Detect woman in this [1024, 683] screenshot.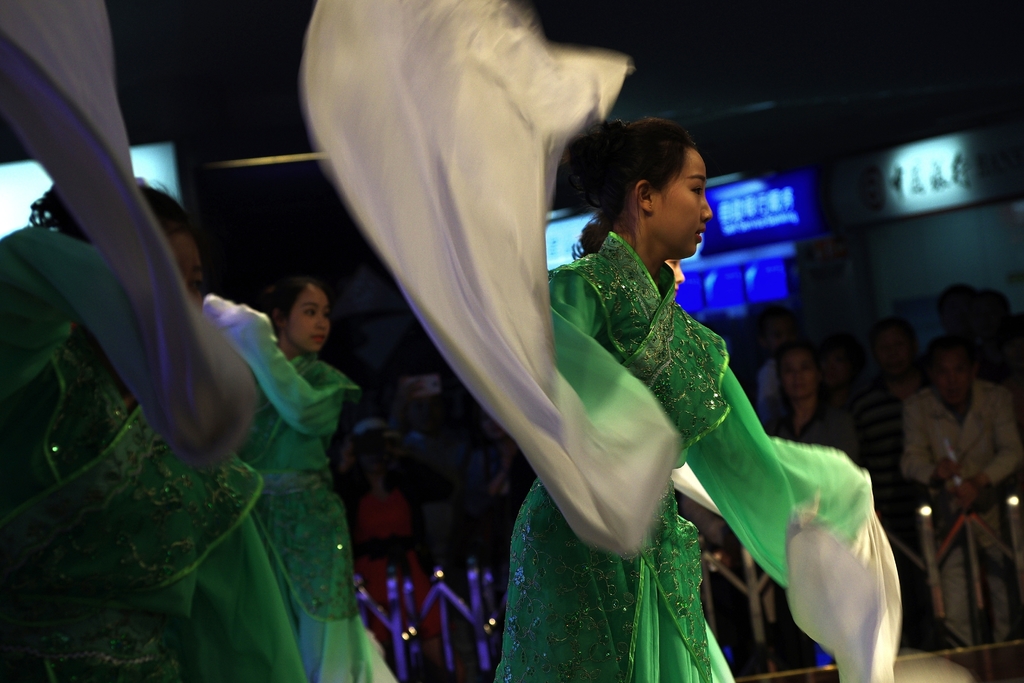
Detection: [left=228, top=285, right=376, bottom=682].
